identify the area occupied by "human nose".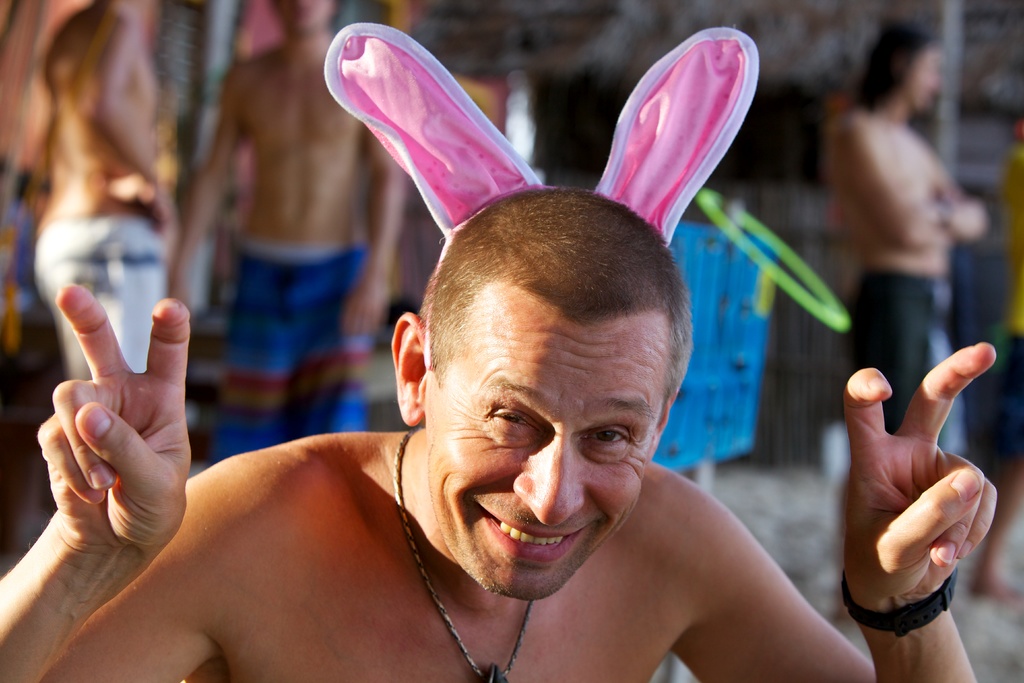
Area: box=[513, 436, 584, 527].
